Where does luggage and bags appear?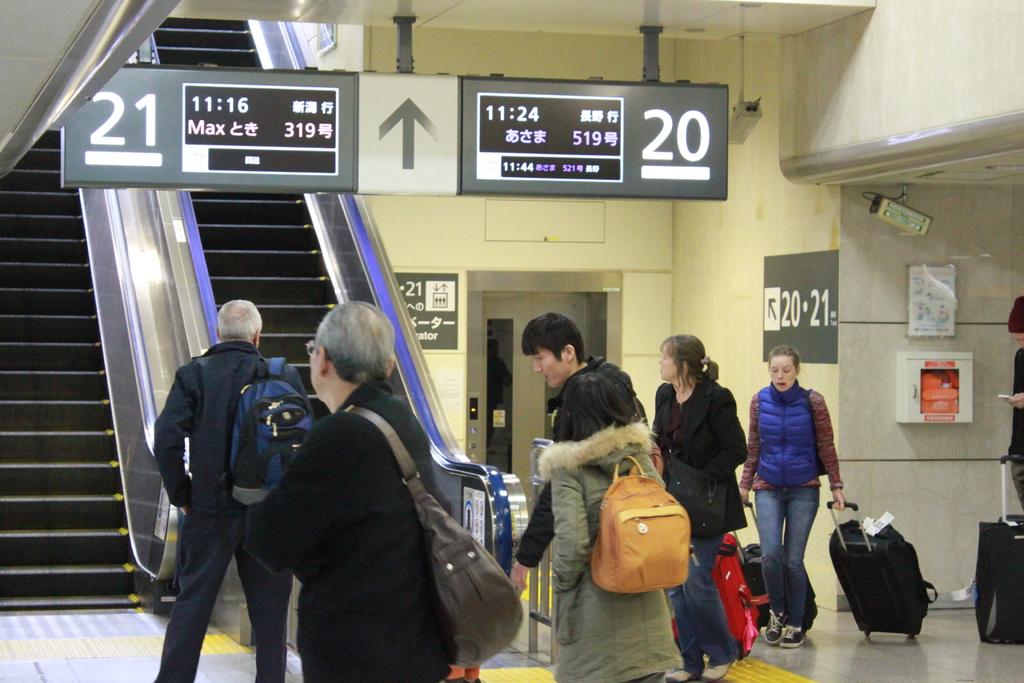
Appears at pyautogui.locateOnScreen(739, 503, 819, 627).
